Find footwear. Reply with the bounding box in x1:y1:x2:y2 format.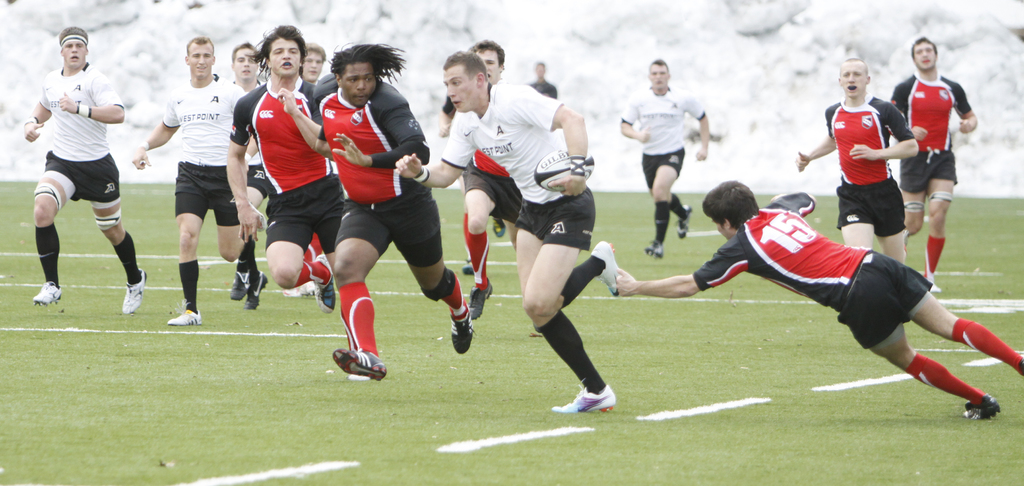
119:270:147:315.
